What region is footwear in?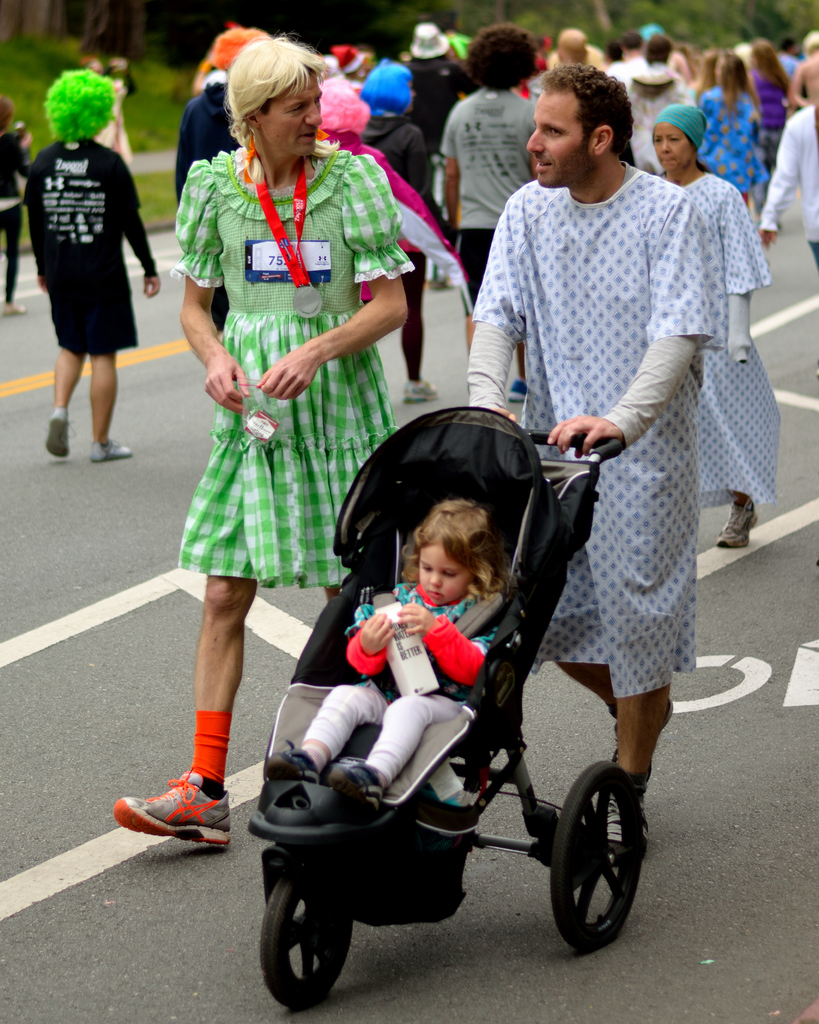
[41, 407, 67, 454].
